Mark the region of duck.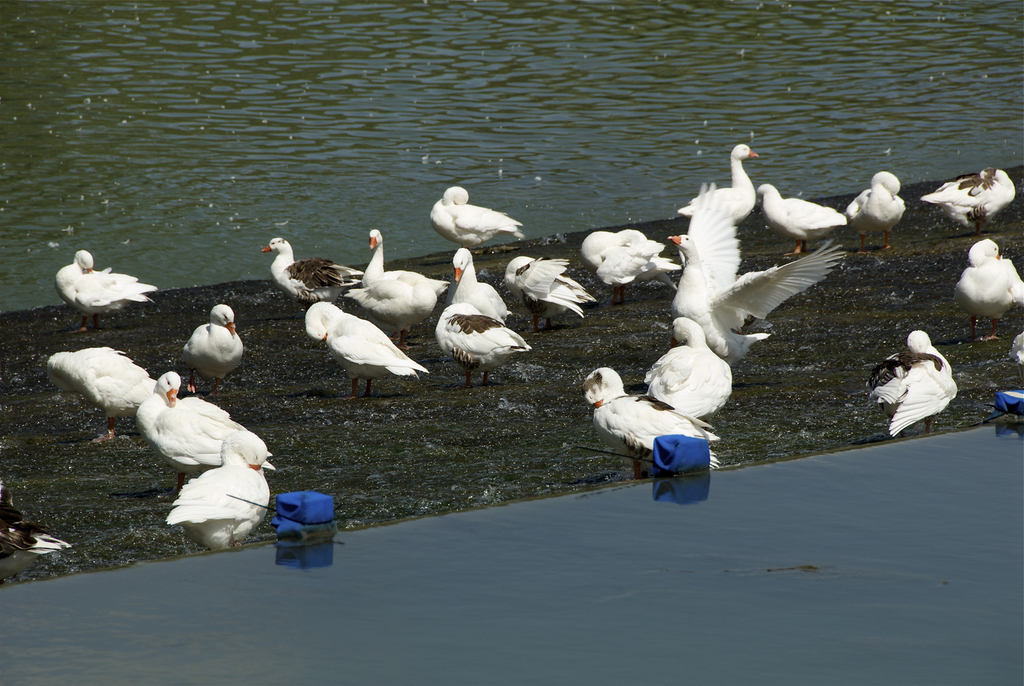
Region: region(583, 222, 681, 304).
